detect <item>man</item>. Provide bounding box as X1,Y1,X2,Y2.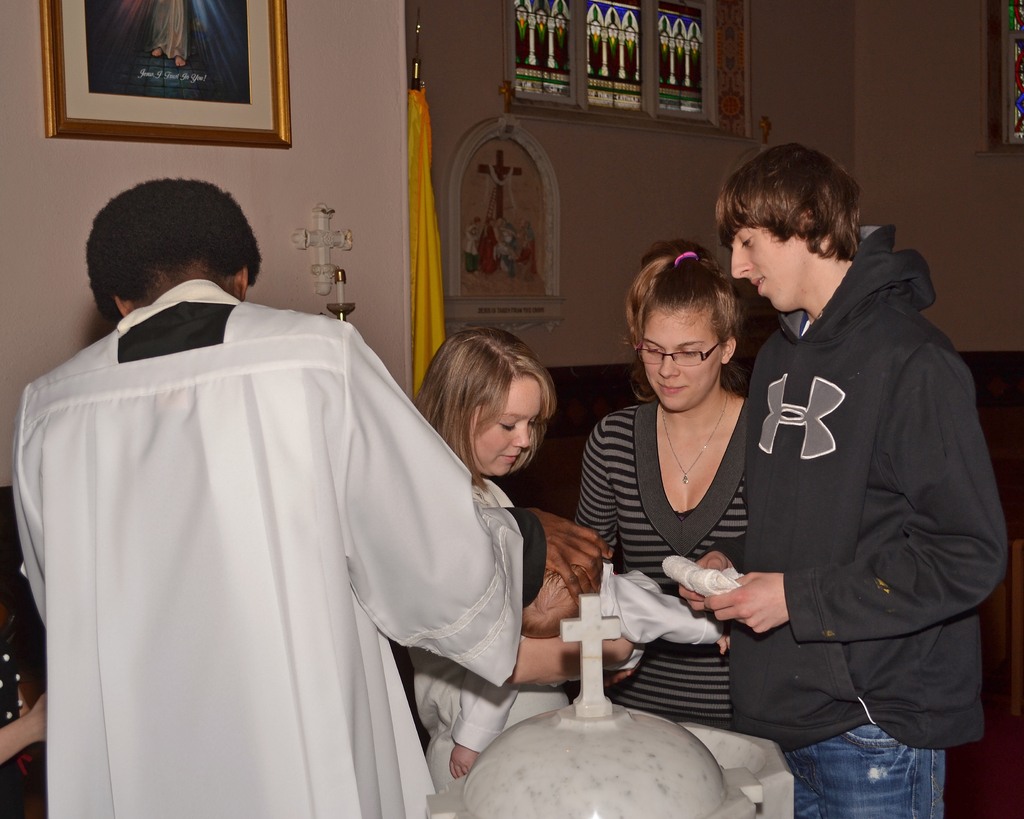
13,182,606,818.
